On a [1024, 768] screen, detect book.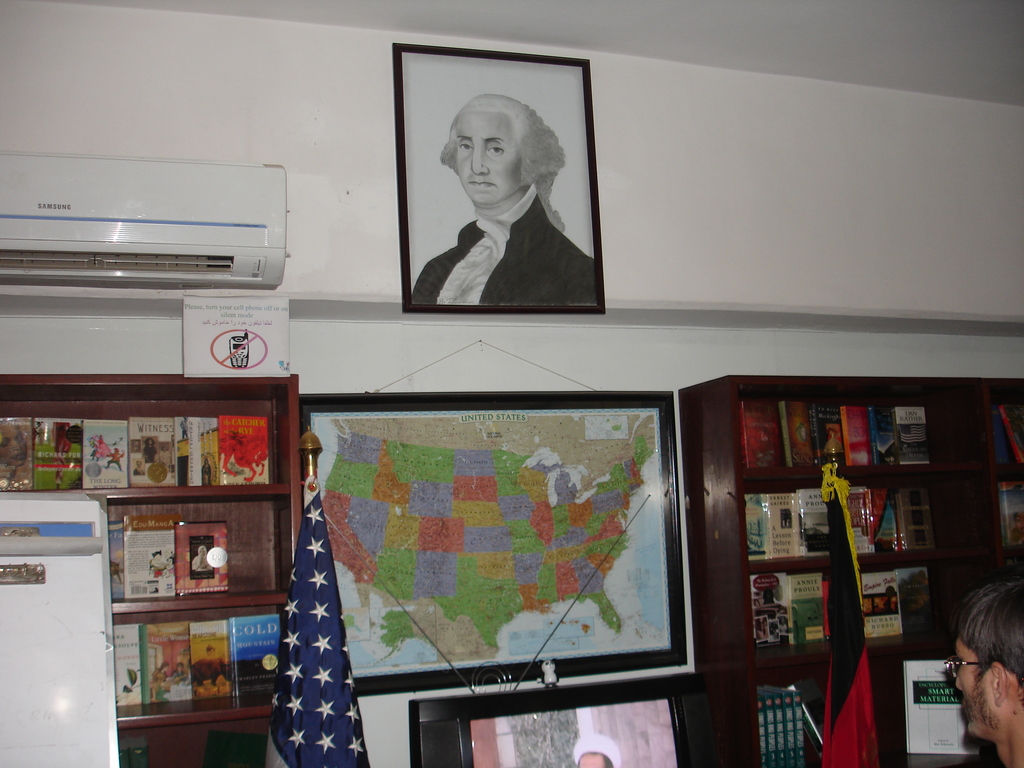
228/615/288/689.
